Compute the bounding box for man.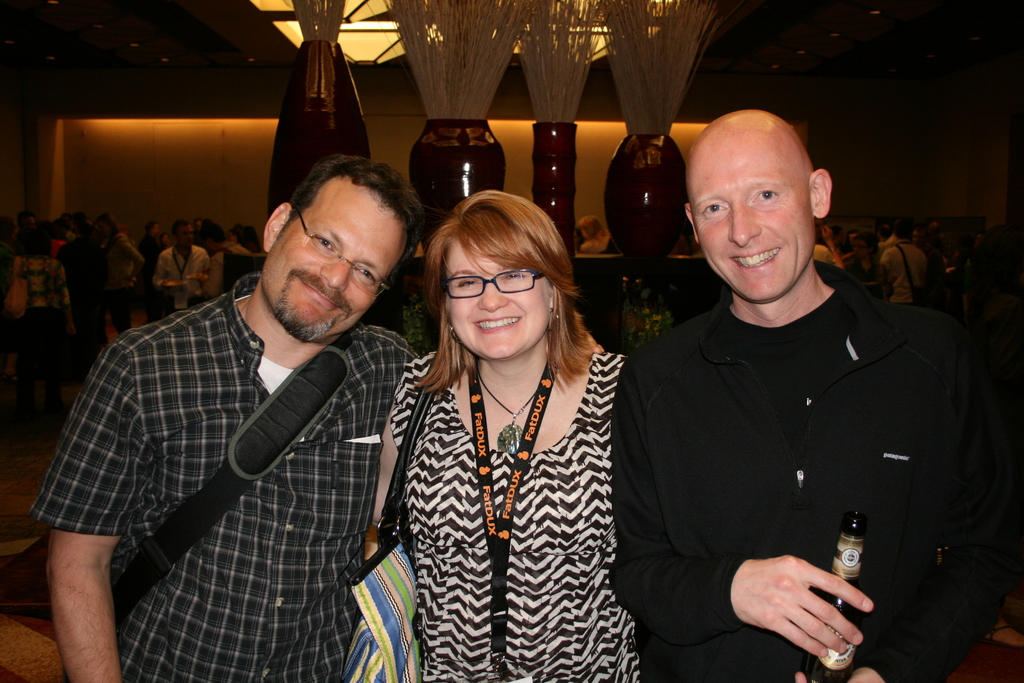
<bbox>603, 108, 1000, 682</bbox>.
